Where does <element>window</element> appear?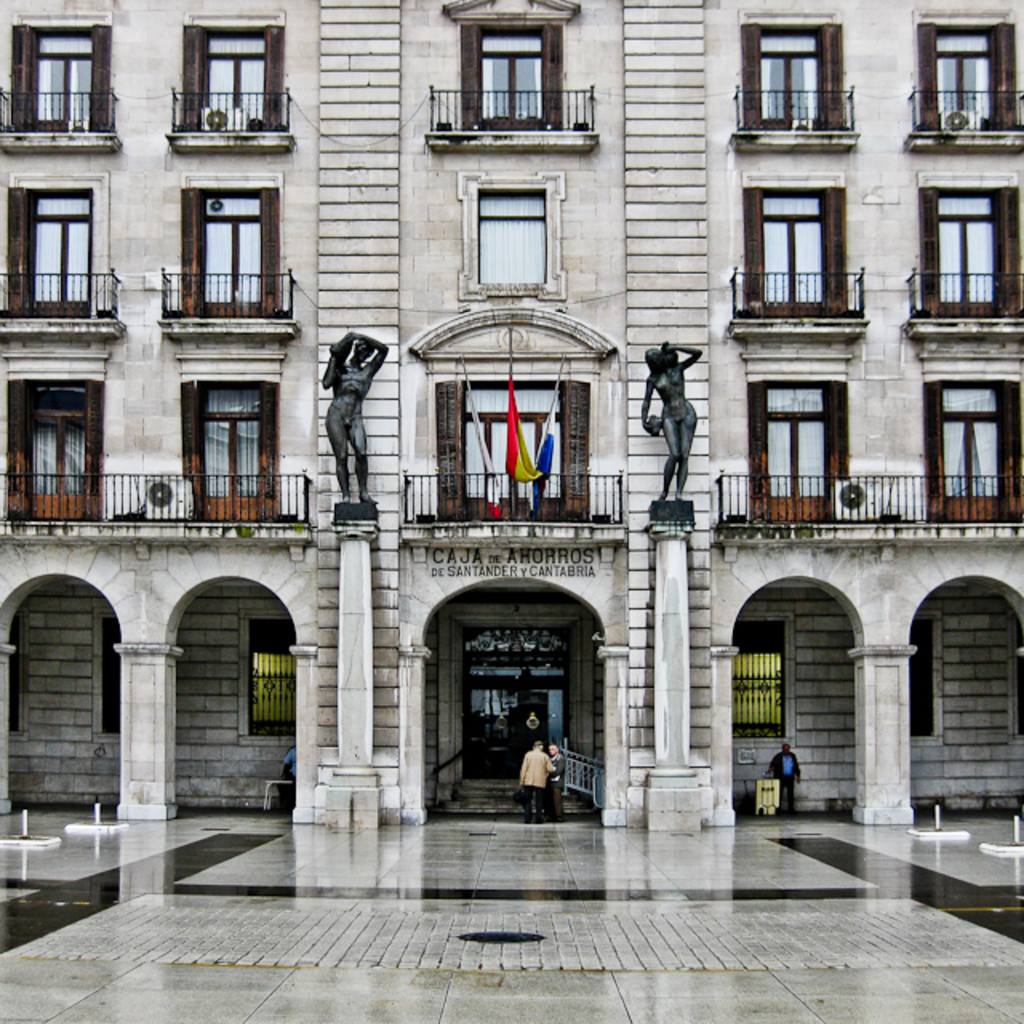
Appears at (242, 618, 291, 739).
